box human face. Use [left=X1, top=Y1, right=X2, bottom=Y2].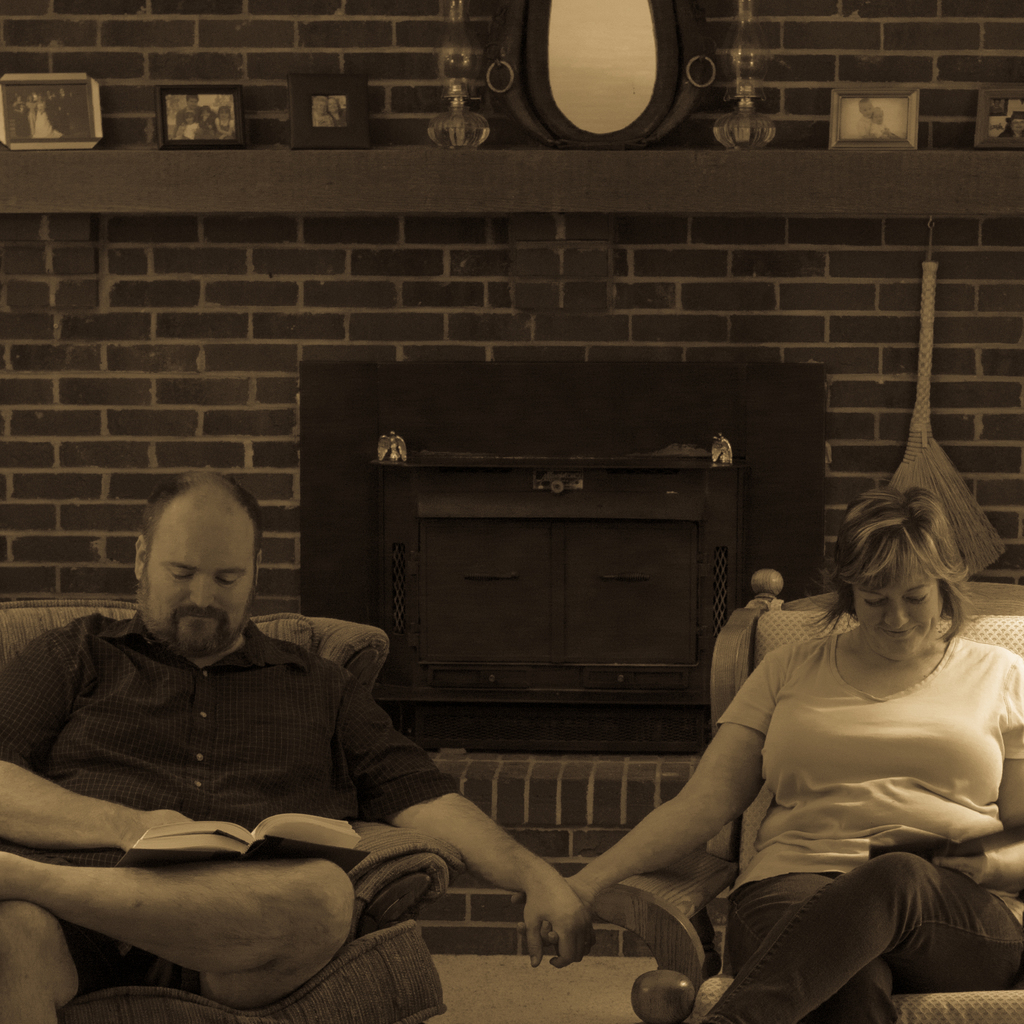
[left=328, top=97, right=339, bottom=113].
